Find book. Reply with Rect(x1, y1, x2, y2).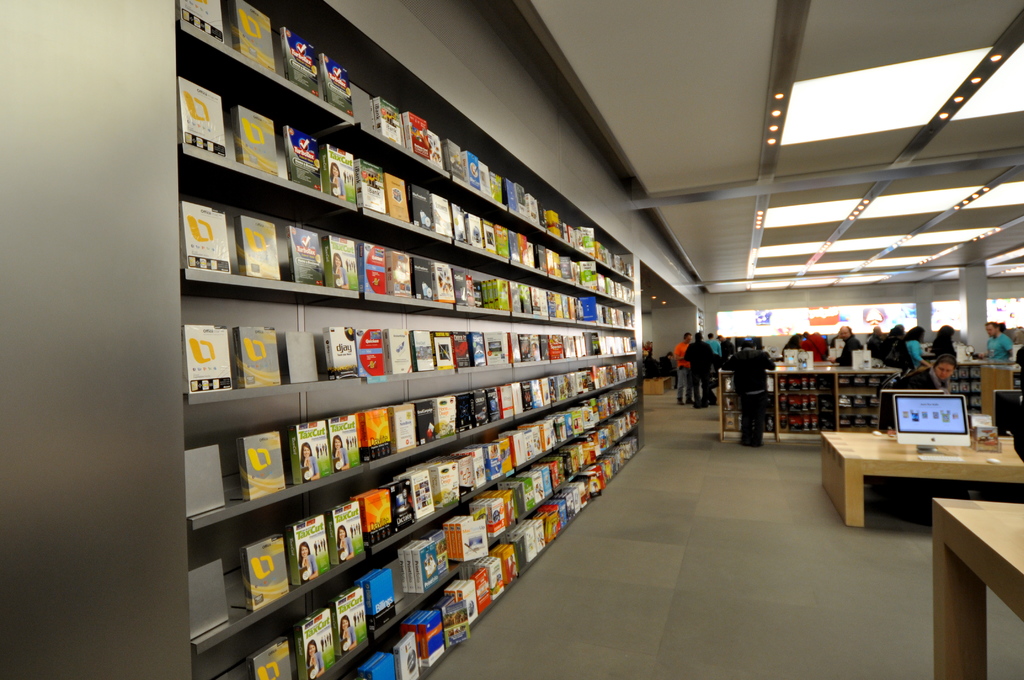
Rect(326, 144, 353, 199).
